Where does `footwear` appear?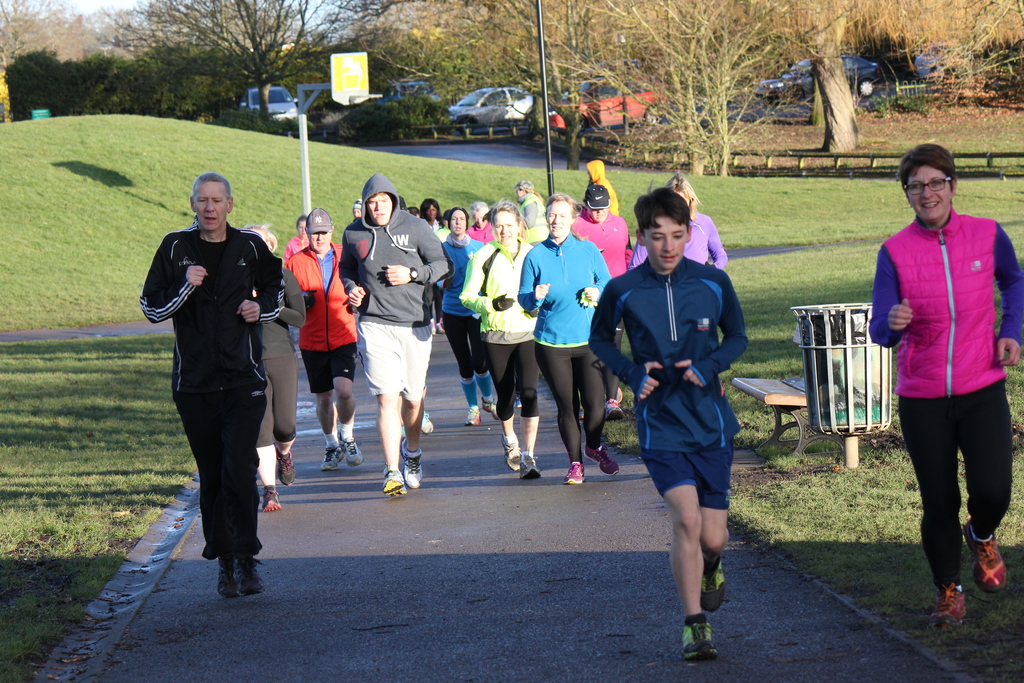
Appears at box(519, 454, 540, 479).
